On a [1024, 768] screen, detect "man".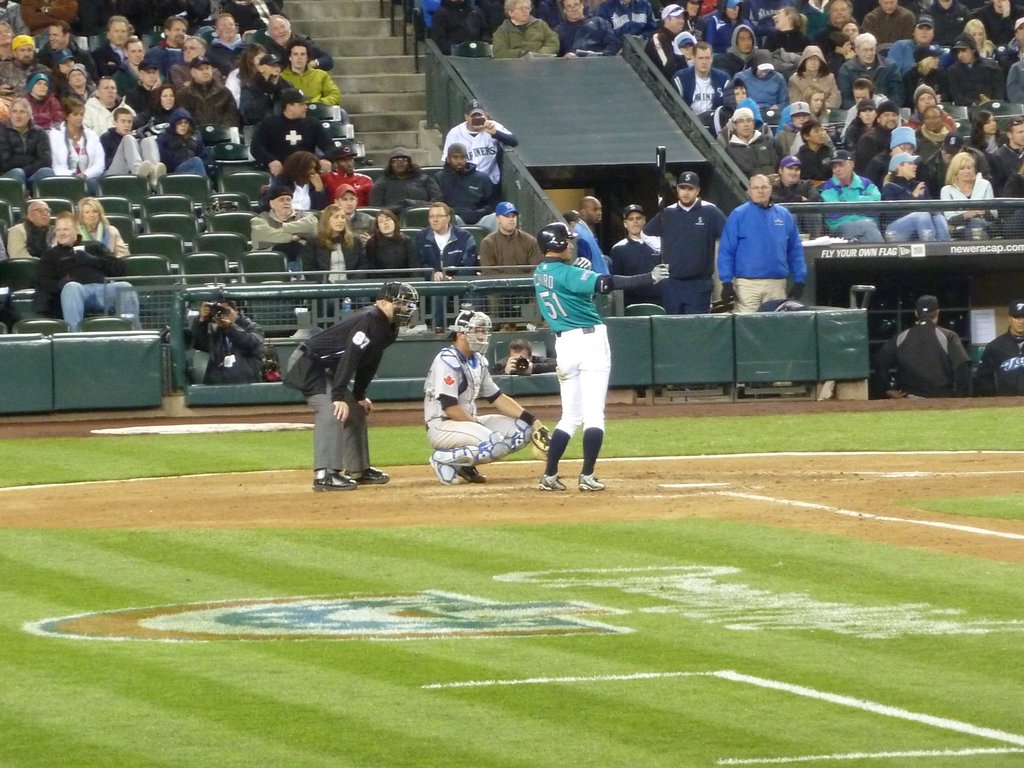
128/62/164/112.
